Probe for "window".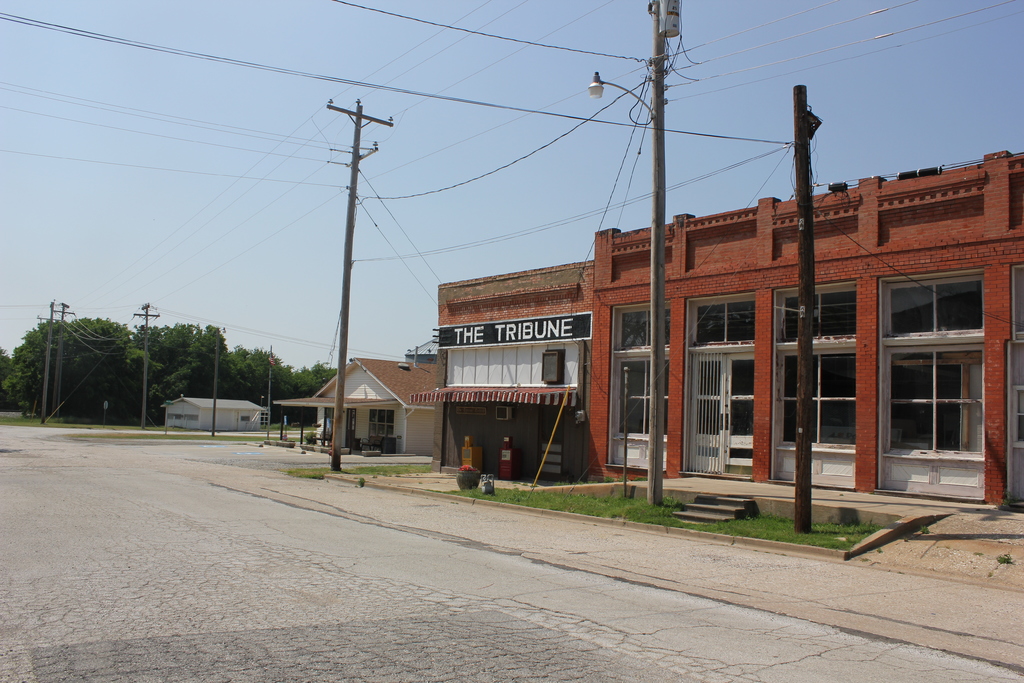
Probe result: (x1=607, y1=301, x2=673, y2=443).
